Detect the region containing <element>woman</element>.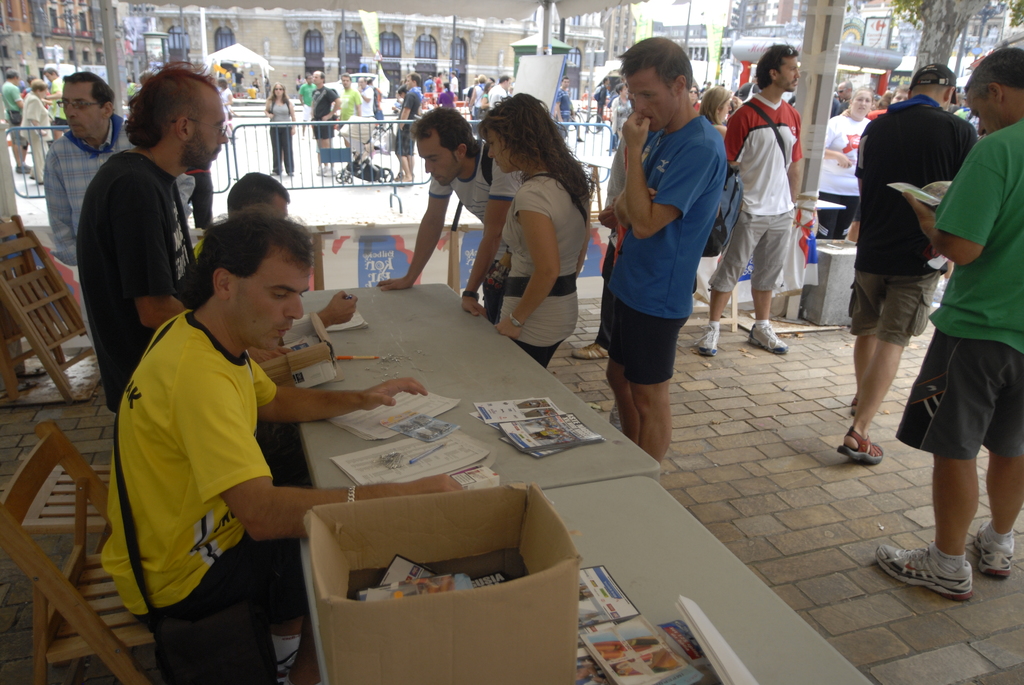
region(439, 80, 459, 111).
